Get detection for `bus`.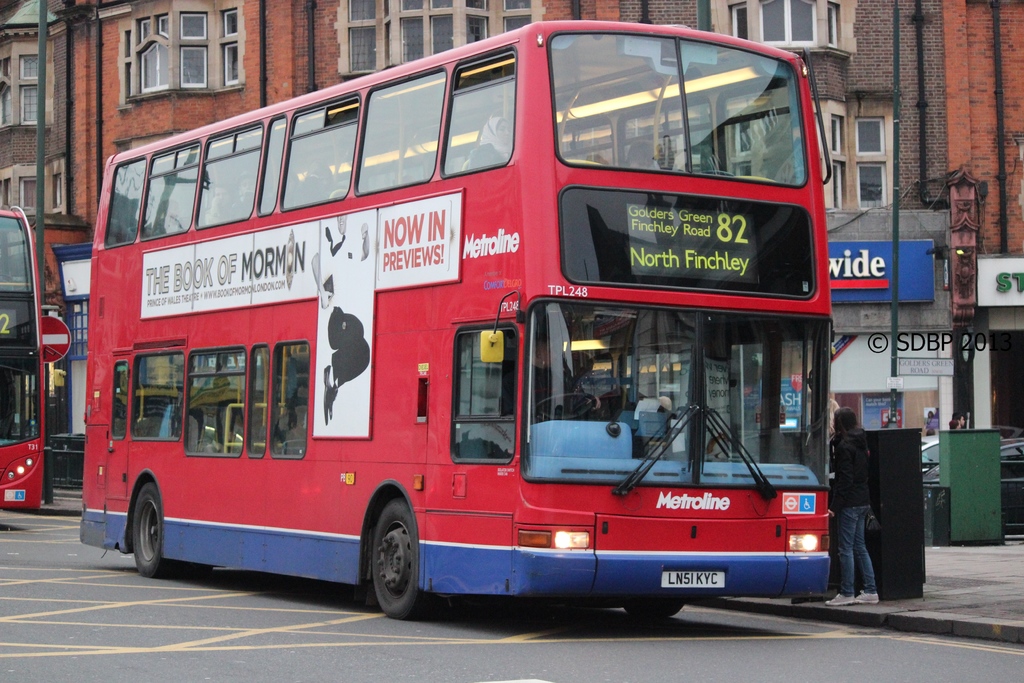
Detection: bbox(78, 23, 828, 623).
